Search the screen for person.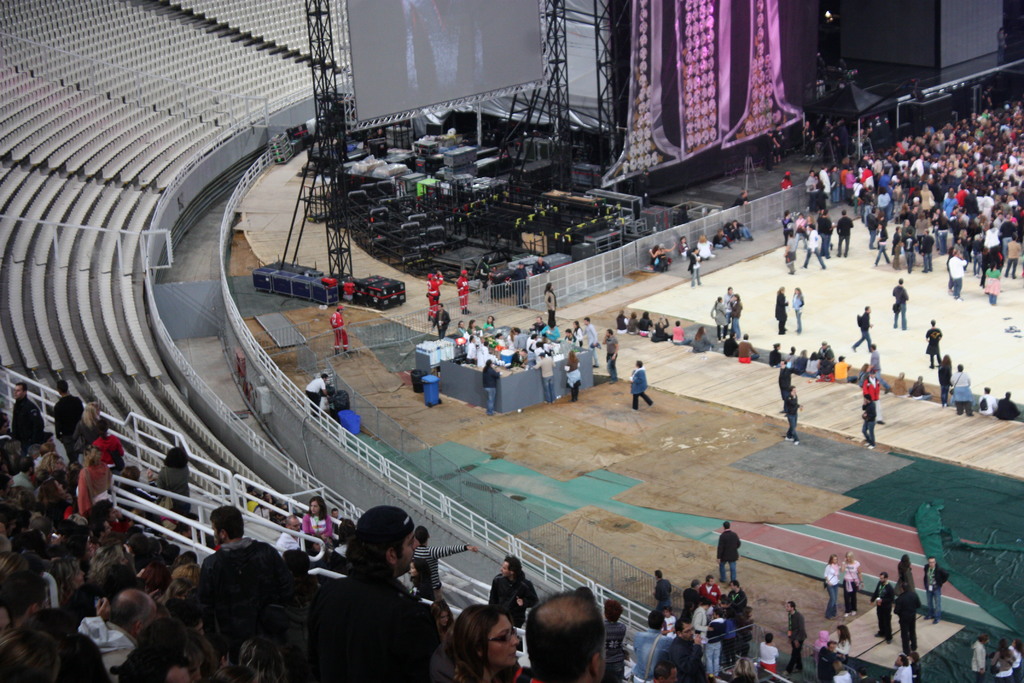
Found at (759, 633, 781, 675).
